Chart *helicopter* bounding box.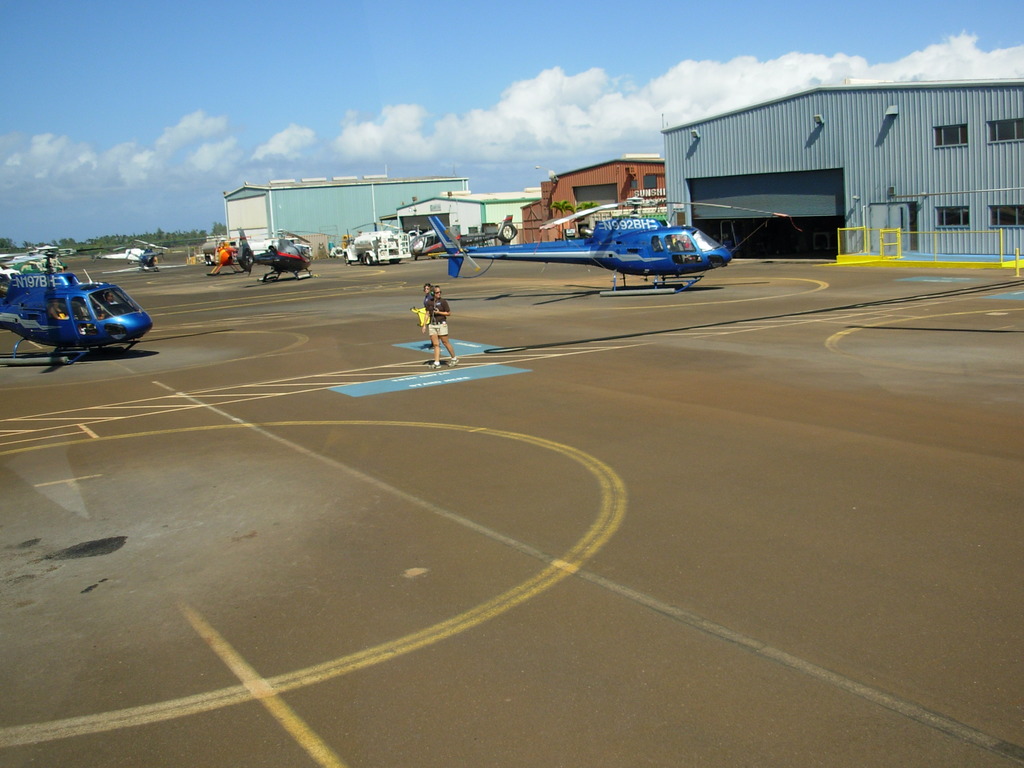
Charted: region(425, 193, 790, 296).
